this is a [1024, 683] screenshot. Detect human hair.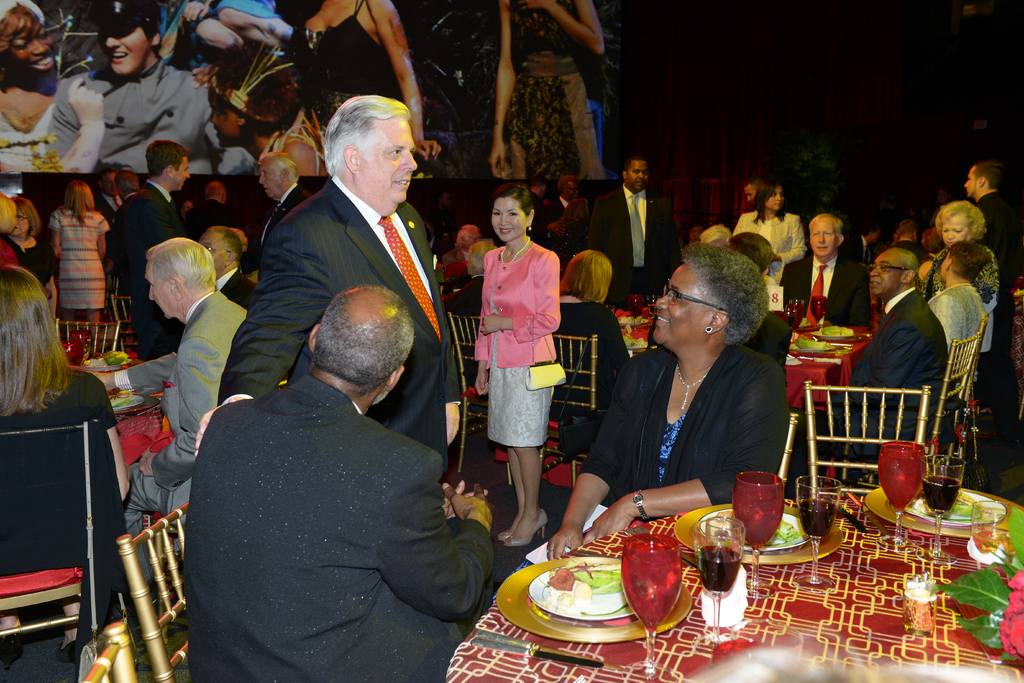
region(0, 276, 66, 438).
